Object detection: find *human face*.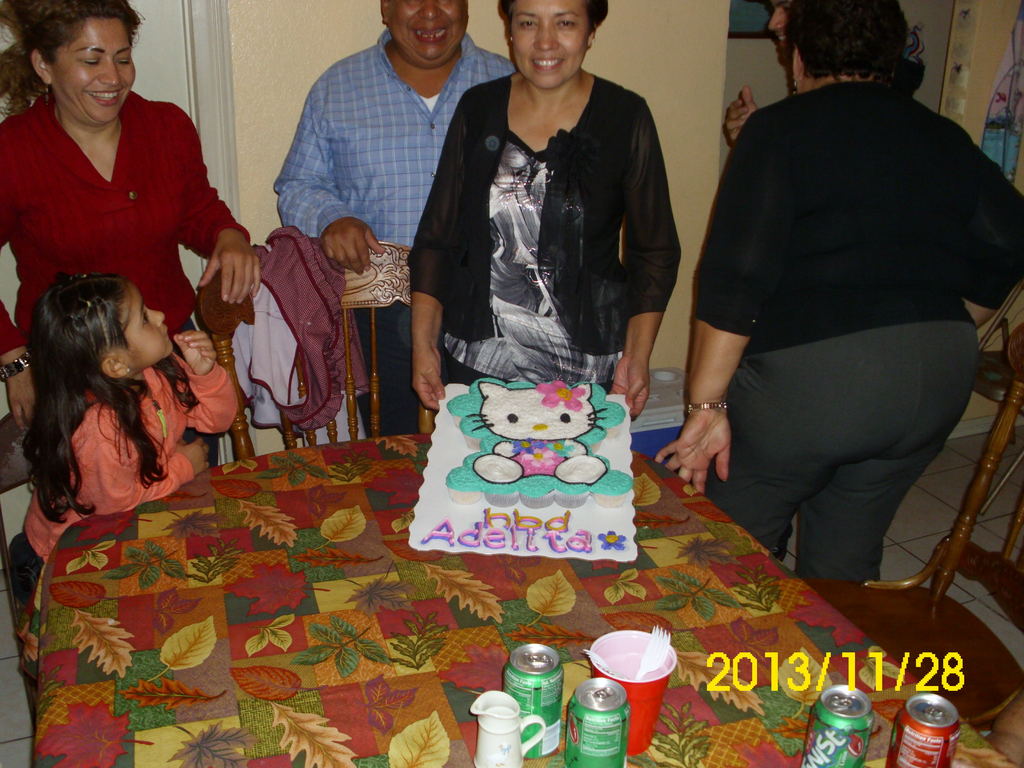
<bbox>115, 287, 166, 364</bbox>.
